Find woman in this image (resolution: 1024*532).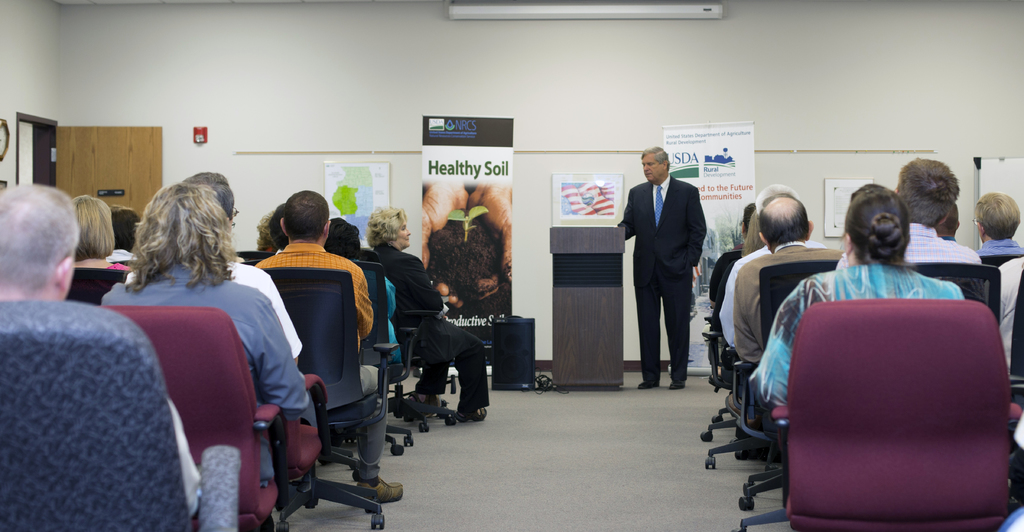
[x1=753, y1=188, x2=964, y2=405].
